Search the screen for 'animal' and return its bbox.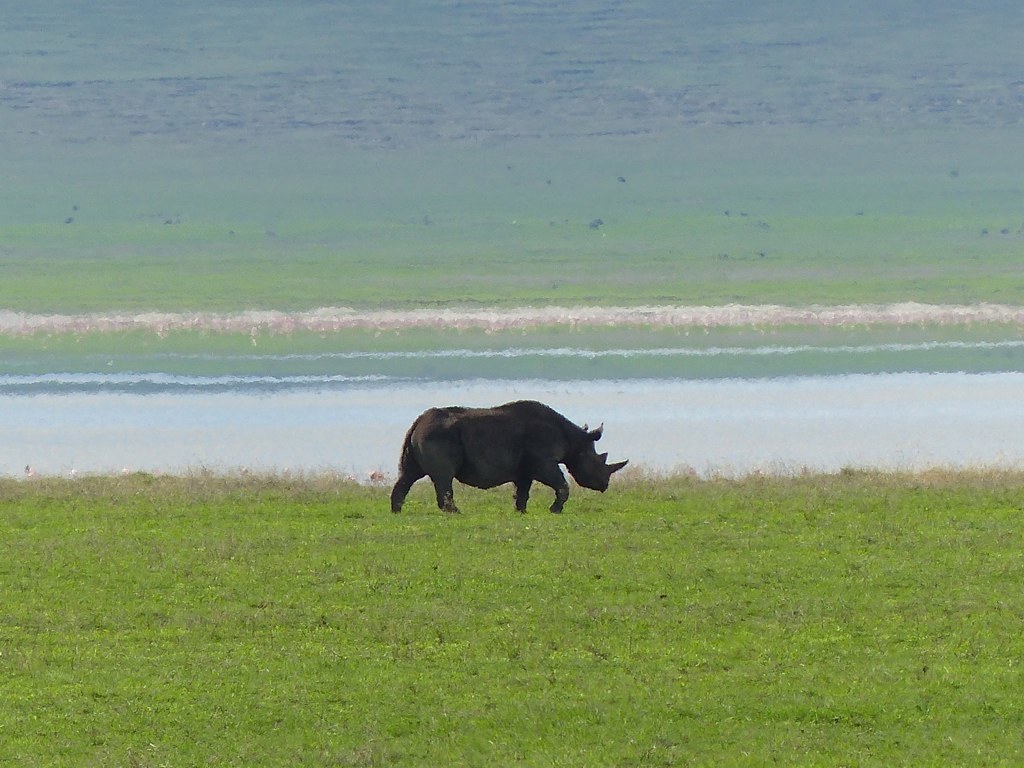
Found: (391, 399, 628, 513).
